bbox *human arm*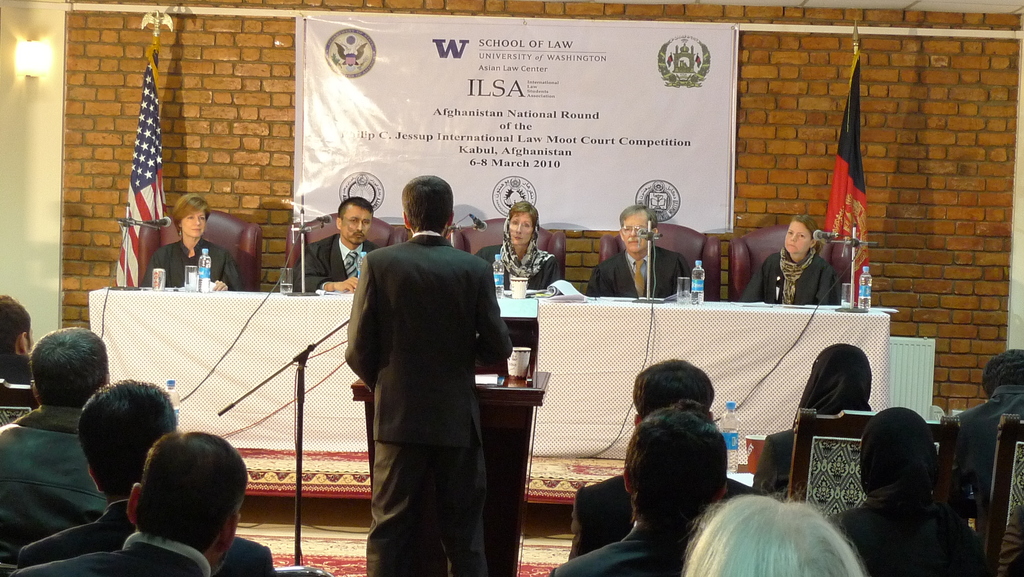
<region>344, 251, 385, 392</region>
